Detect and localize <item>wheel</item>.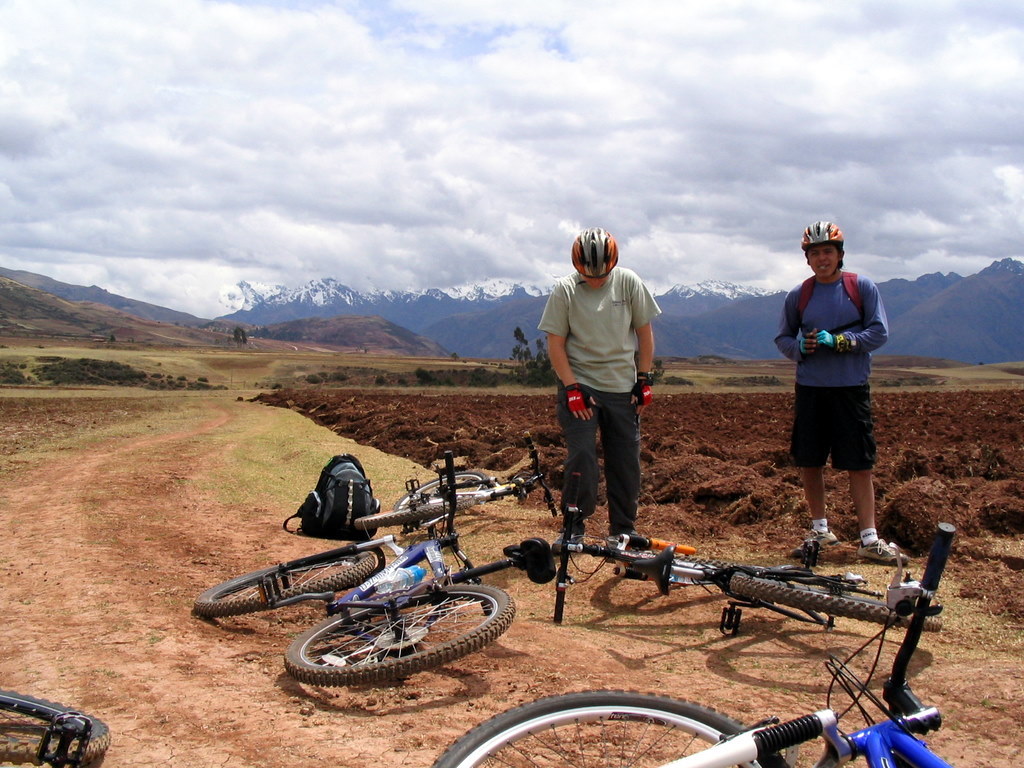
Localized at pyautogui.locateOnScreen(430, 682, 789, 767).
